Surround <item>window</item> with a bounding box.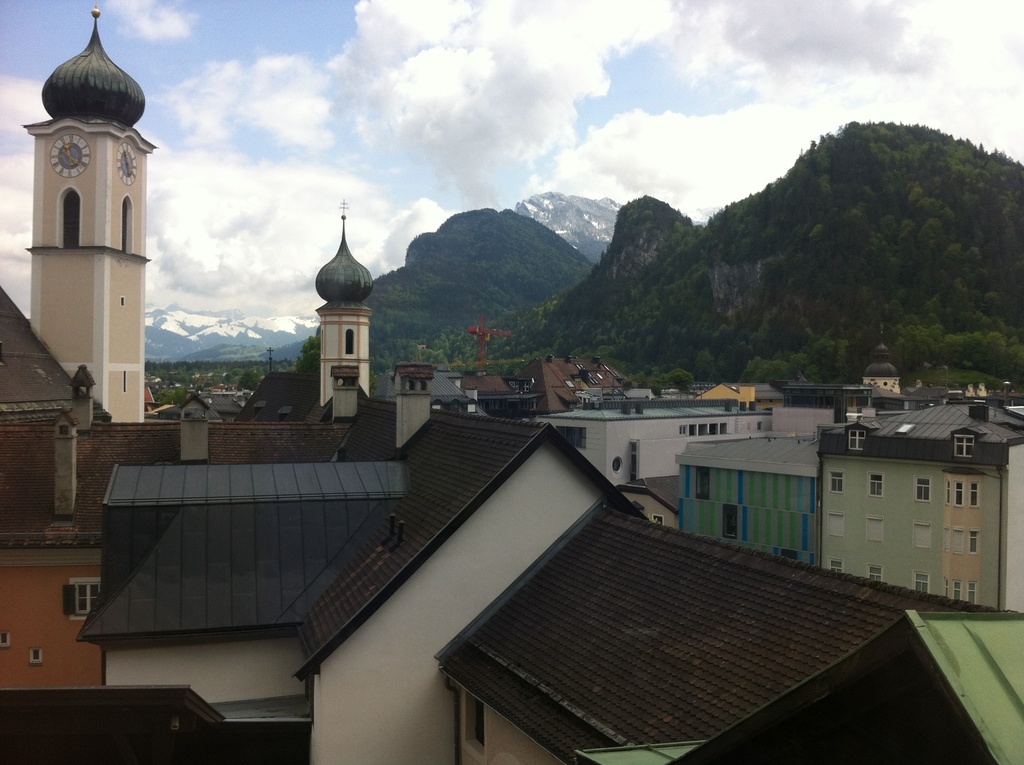
<bbox>461, 691, 486, 756</bbox>.
